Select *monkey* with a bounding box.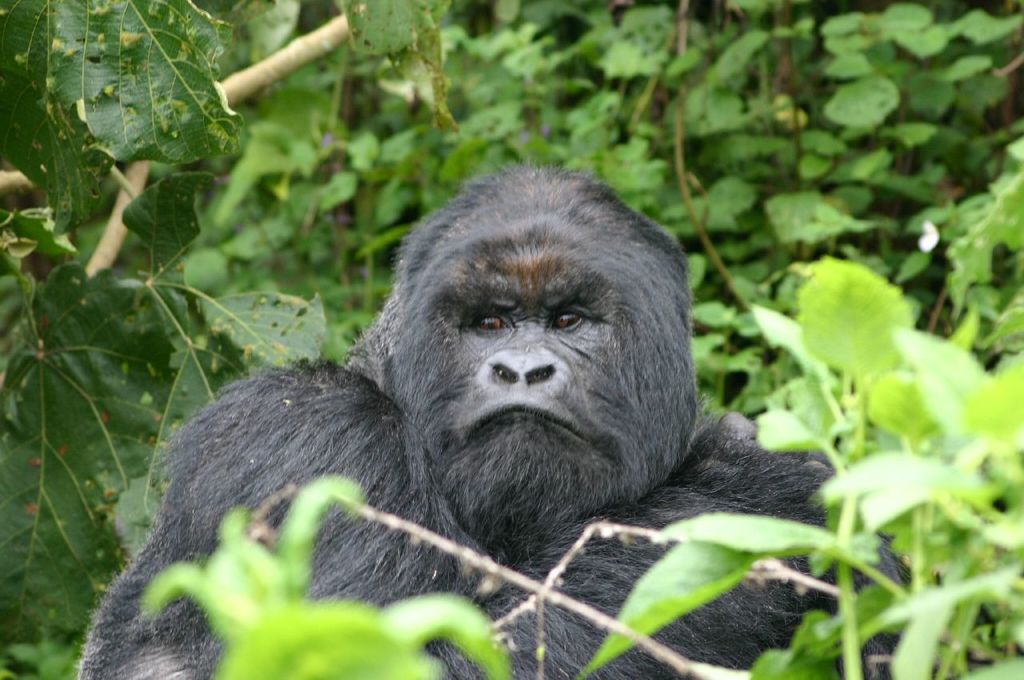
crop(77, 165, 917, 679).
